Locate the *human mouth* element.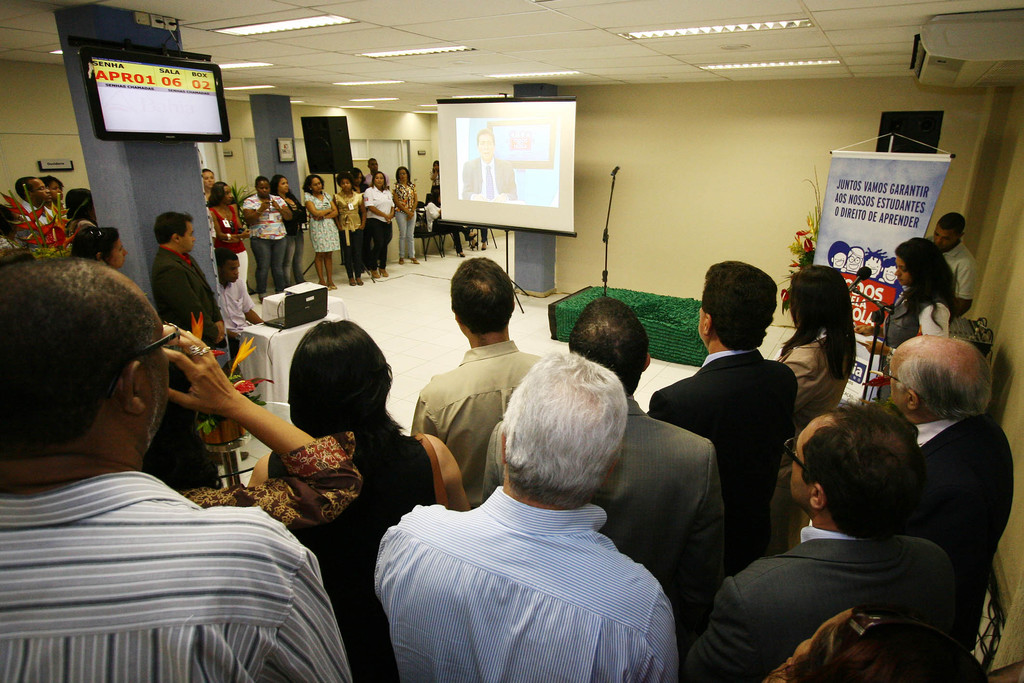
Element bbox: <bbox>236, 274, 236, 275</bbox>.
